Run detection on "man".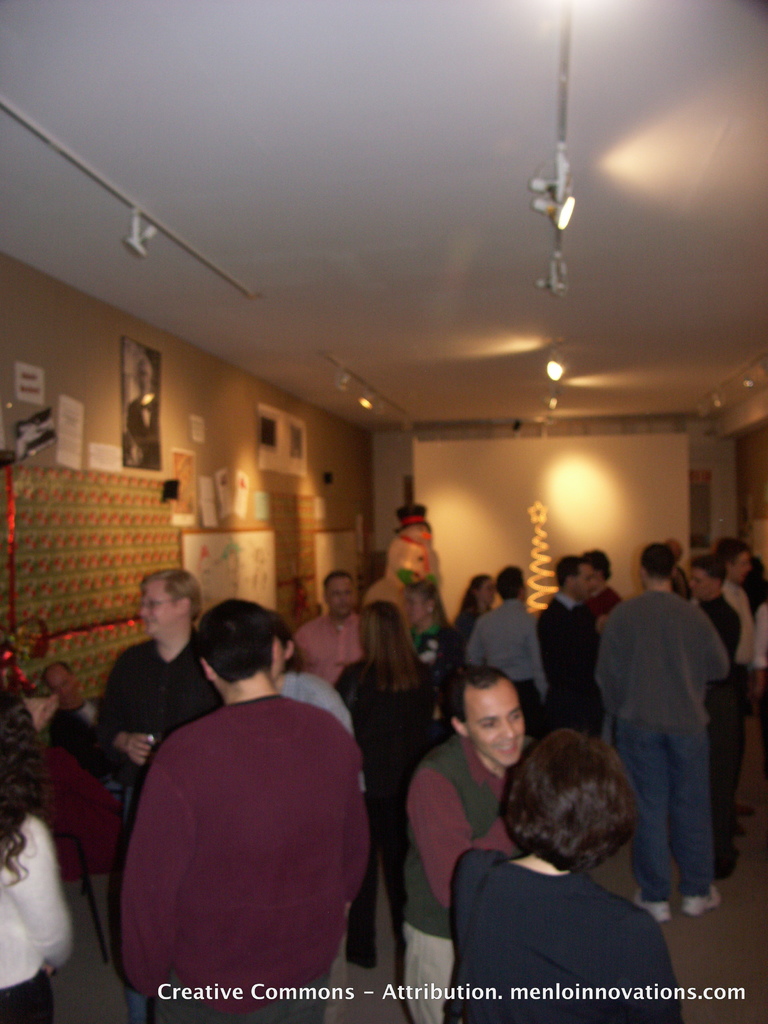
Result: [121, 599, 367, 1023].
